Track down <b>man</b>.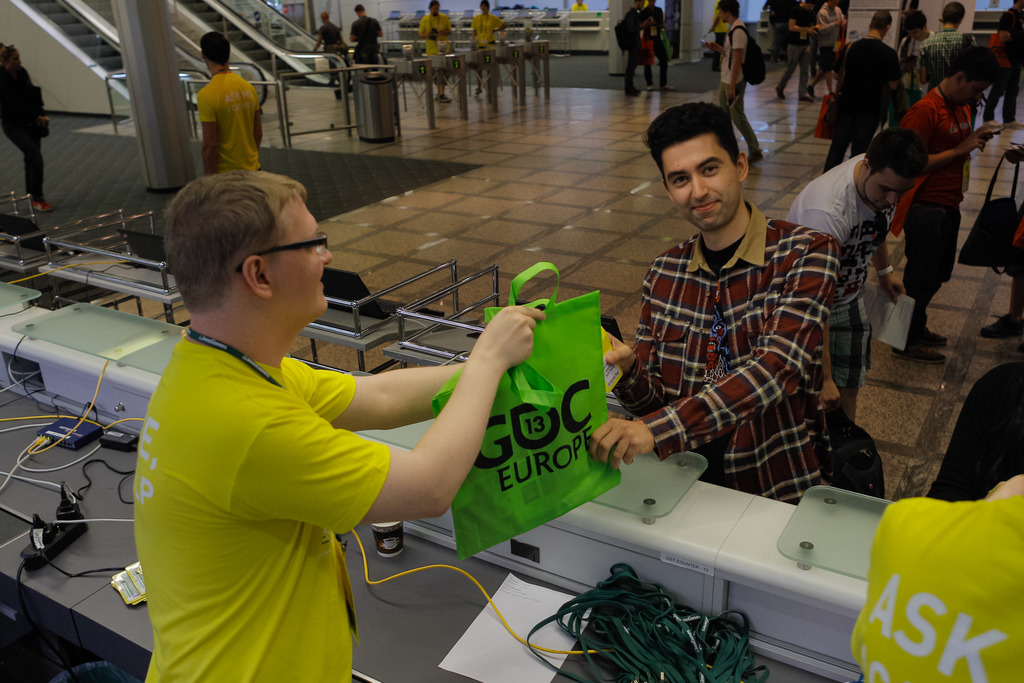
Tracked to BBox(916, 1, 977, 132).
